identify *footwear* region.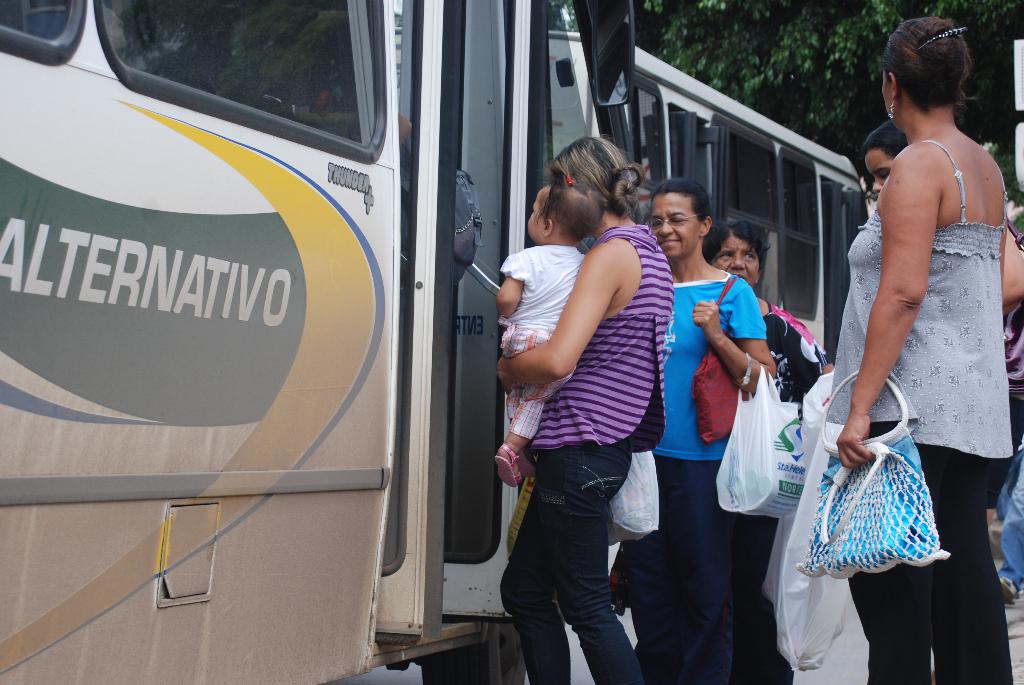
Region: region(997, 578, 1018, 603).
